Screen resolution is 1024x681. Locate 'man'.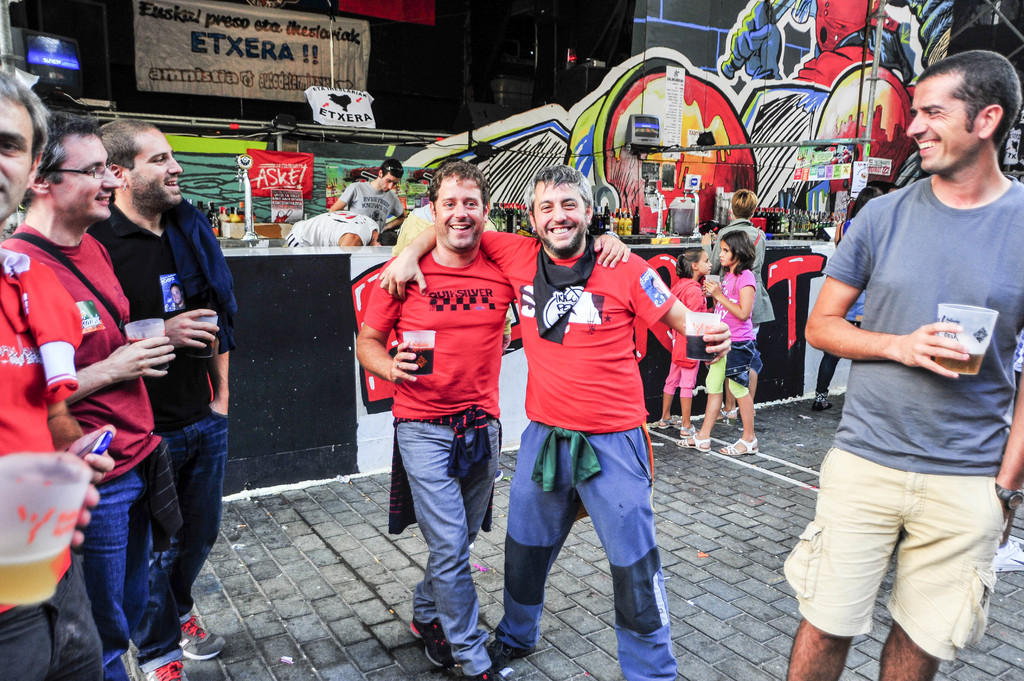
rect(0, 102, 180, 680).
